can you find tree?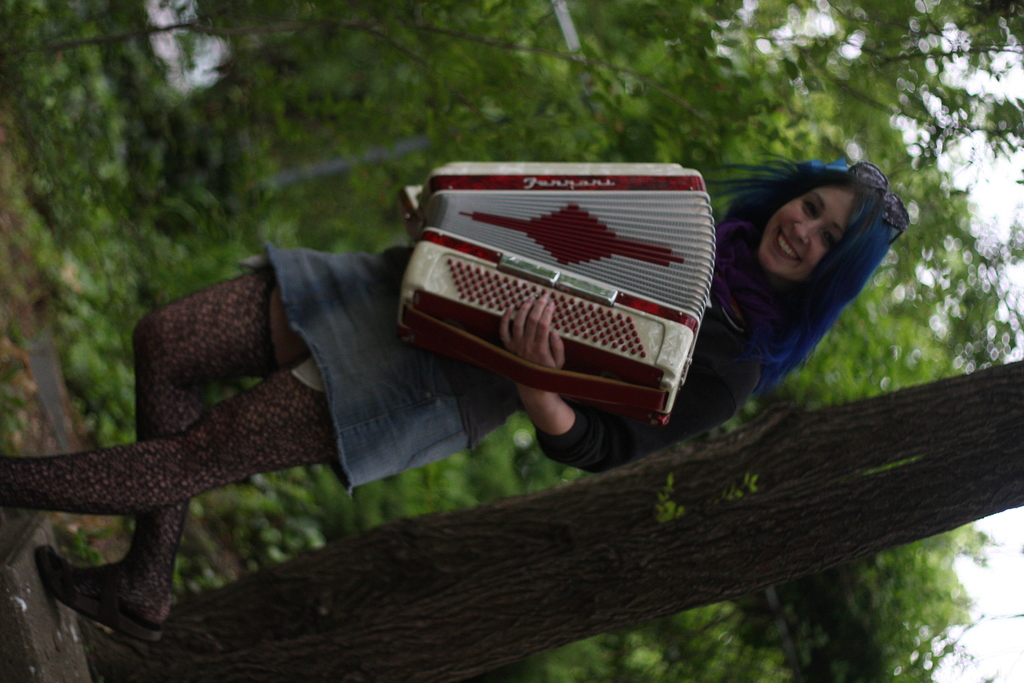
Yes, bounding box: (106, 366, 1023, 680).
